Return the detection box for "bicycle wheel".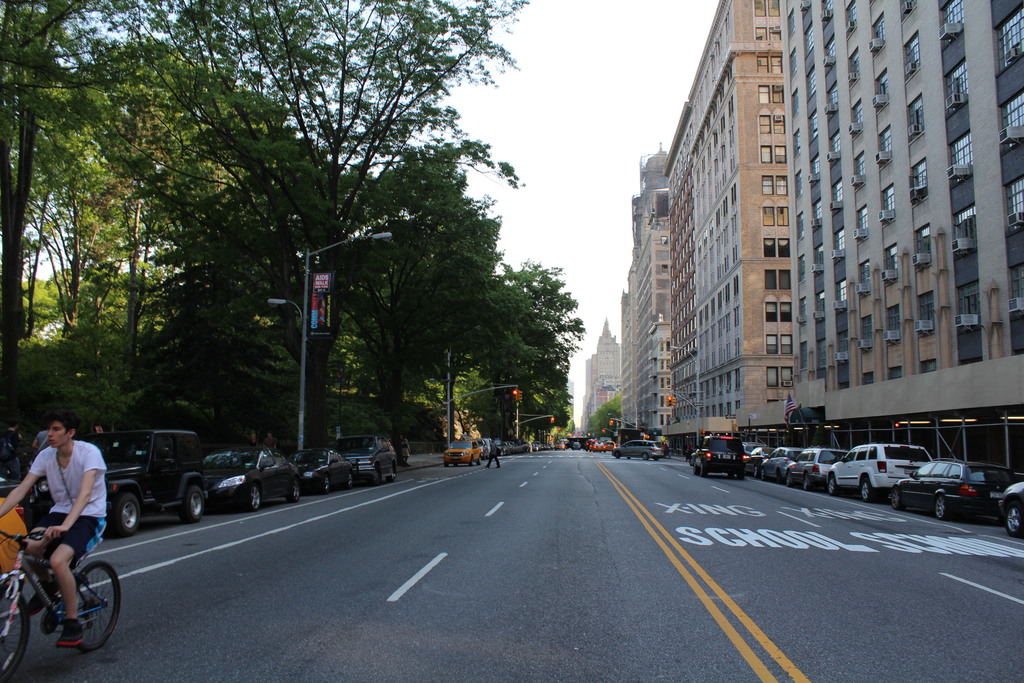
{"x1": 0, "y1": 585, "x2": 29, "y2": 682}.
